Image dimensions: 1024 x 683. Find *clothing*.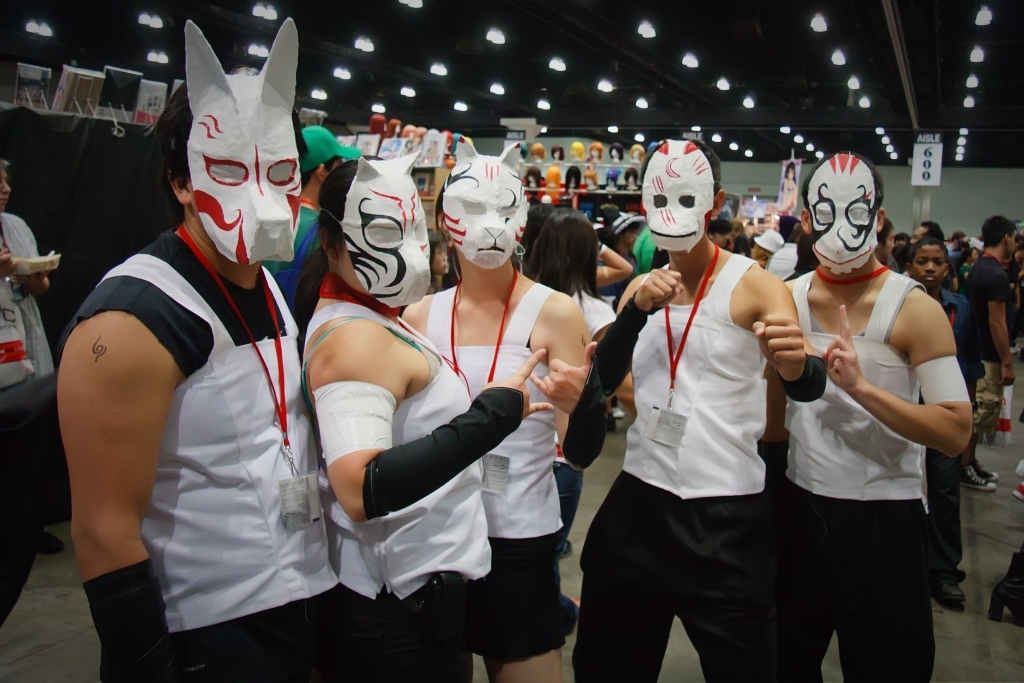
bbox(947, 245, 961, 322).
